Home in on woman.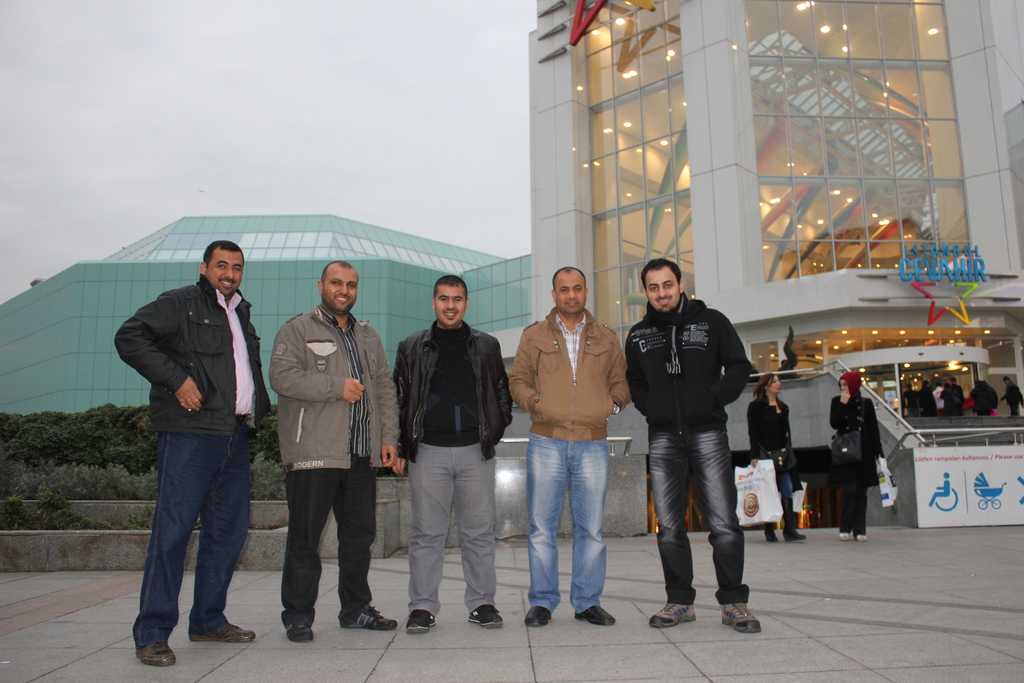
Homed in at x1=830 y1=368 x2=883 y2=543.
